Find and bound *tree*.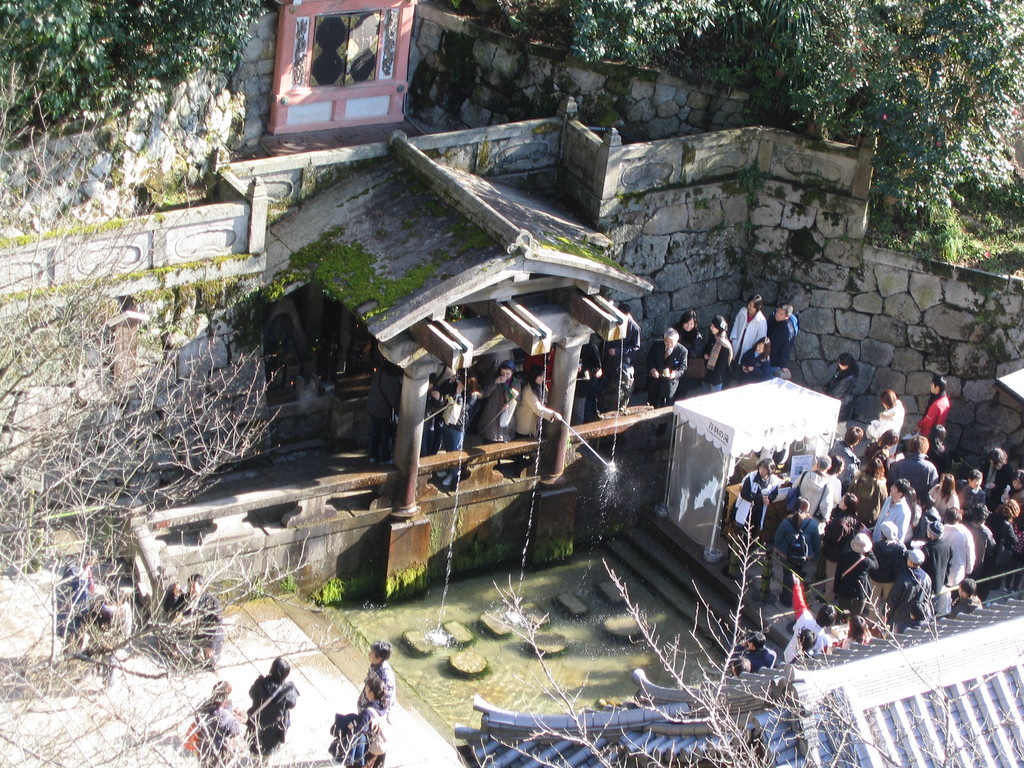
Bound: pyautogui.locateOnScreen(0, 47, 320, 767).
